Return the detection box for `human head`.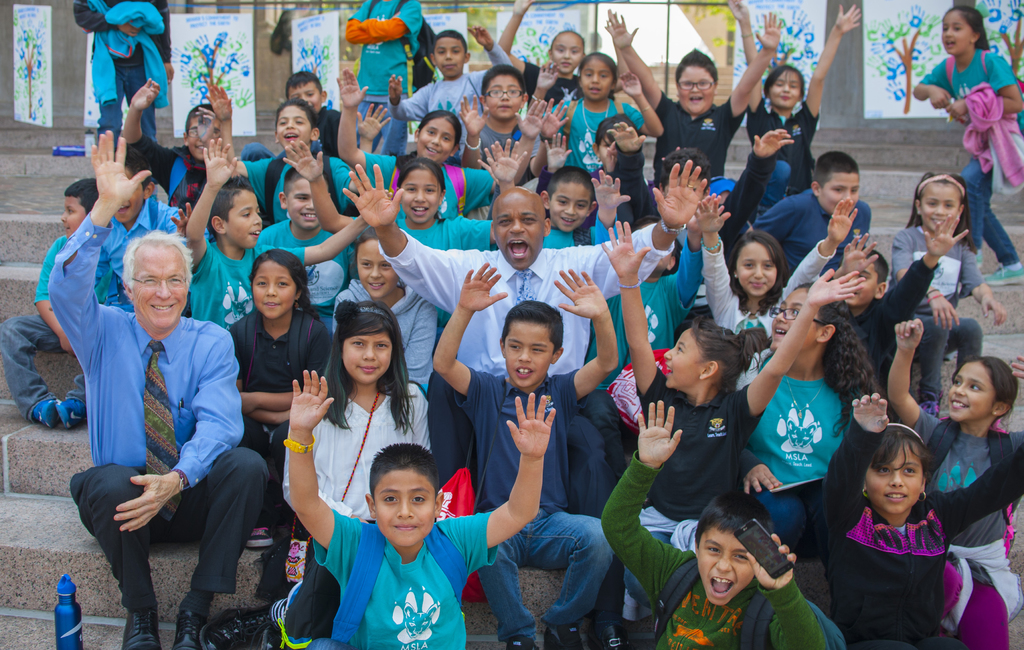
[left=283, top=70, right=328, bottom=112].
